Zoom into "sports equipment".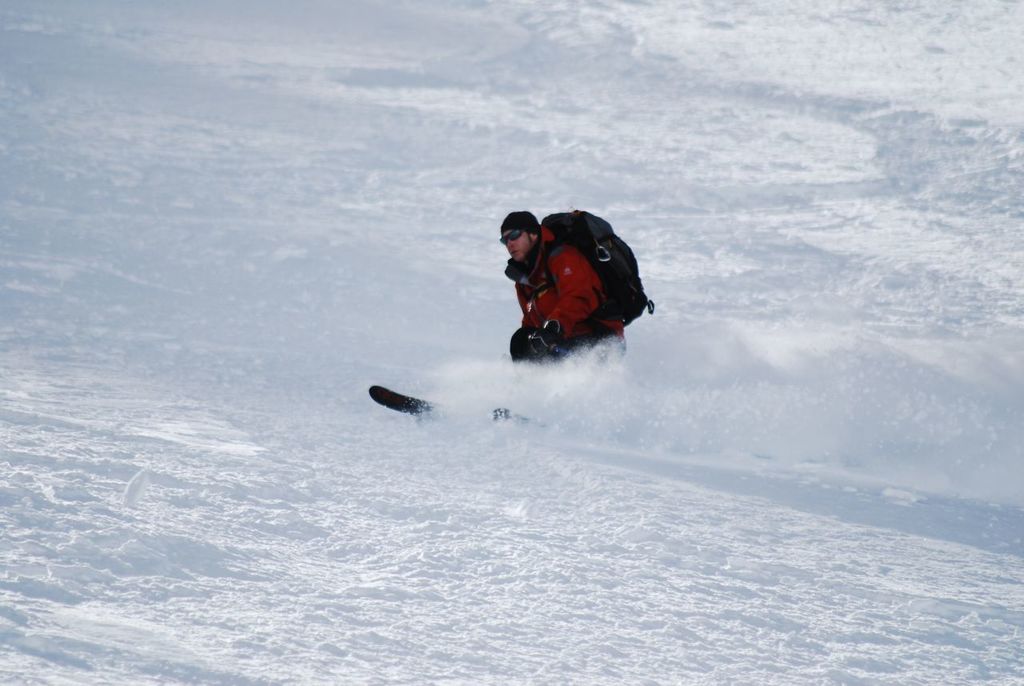
Zoom target: (490,407,550,427).
